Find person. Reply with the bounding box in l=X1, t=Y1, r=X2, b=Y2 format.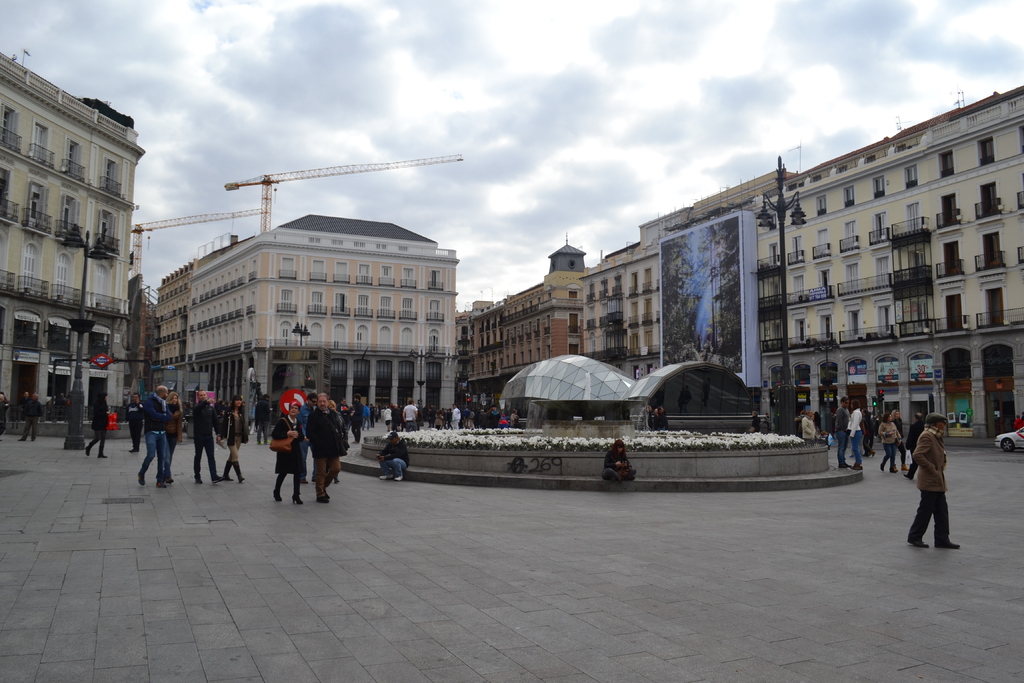
l=833, t=399, r=851, b=468.
